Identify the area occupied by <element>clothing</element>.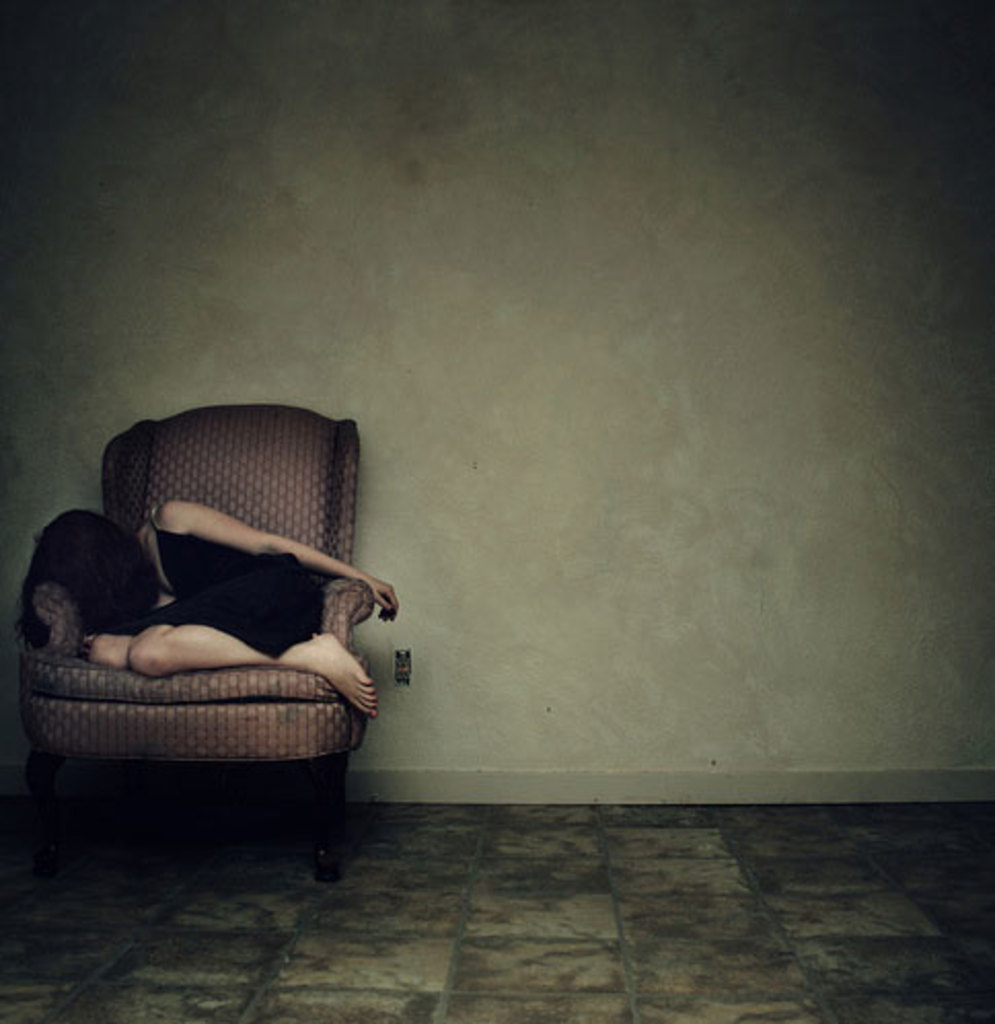
Area: [127, 520, 325, 662].
